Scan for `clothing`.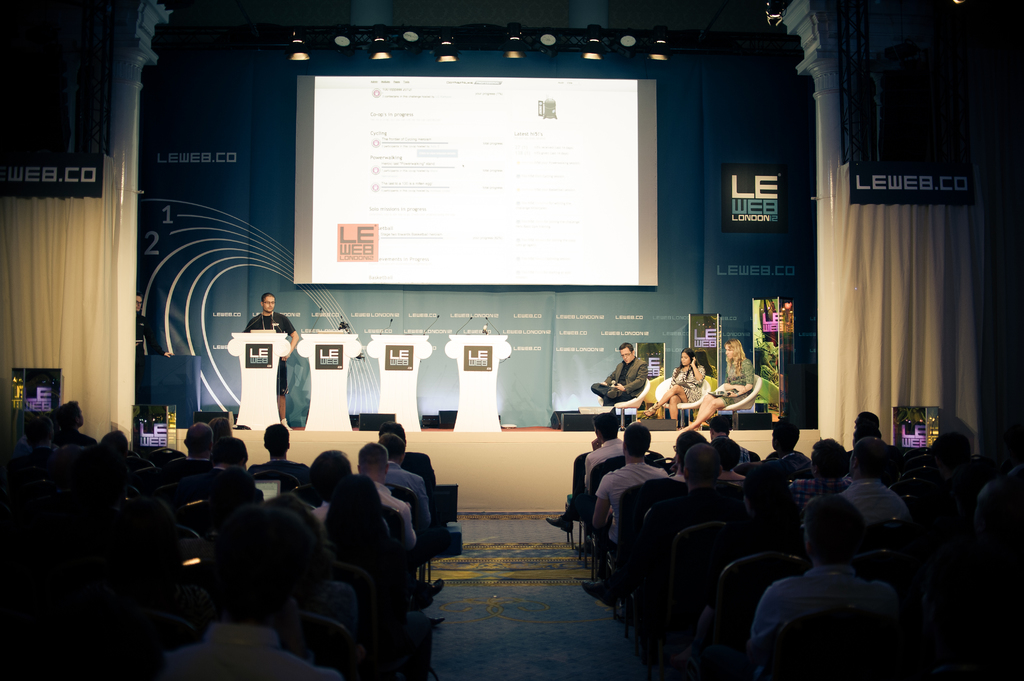
Scan result: 712,356,753,406.
